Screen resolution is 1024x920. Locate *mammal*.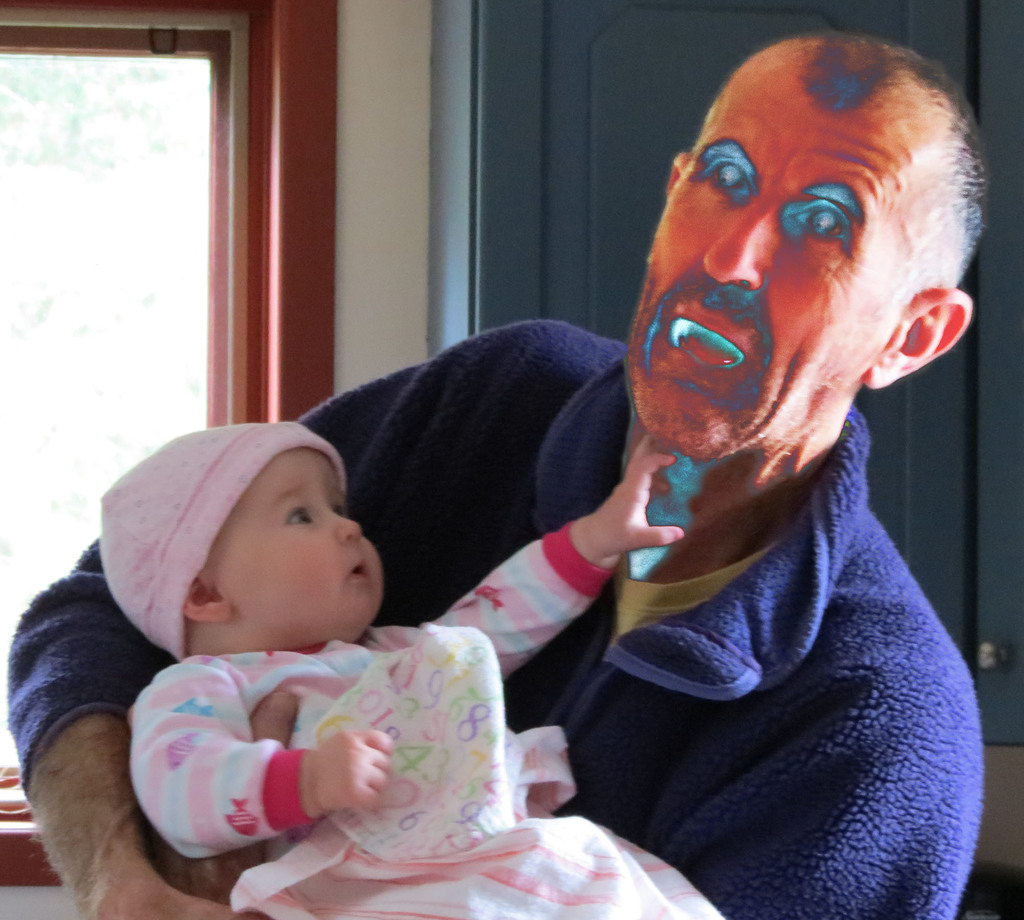
box=[96, 425, 685, 919].
